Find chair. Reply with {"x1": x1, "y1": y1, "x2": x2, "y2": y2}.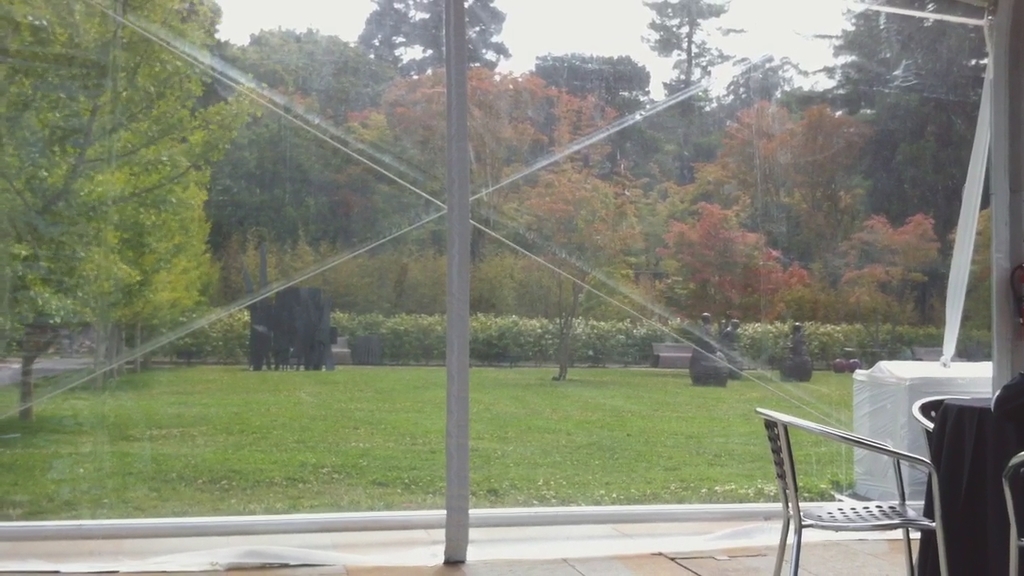
{"x1": 1002, "y1": 442, "x2": 1023, "y2": 575}.
